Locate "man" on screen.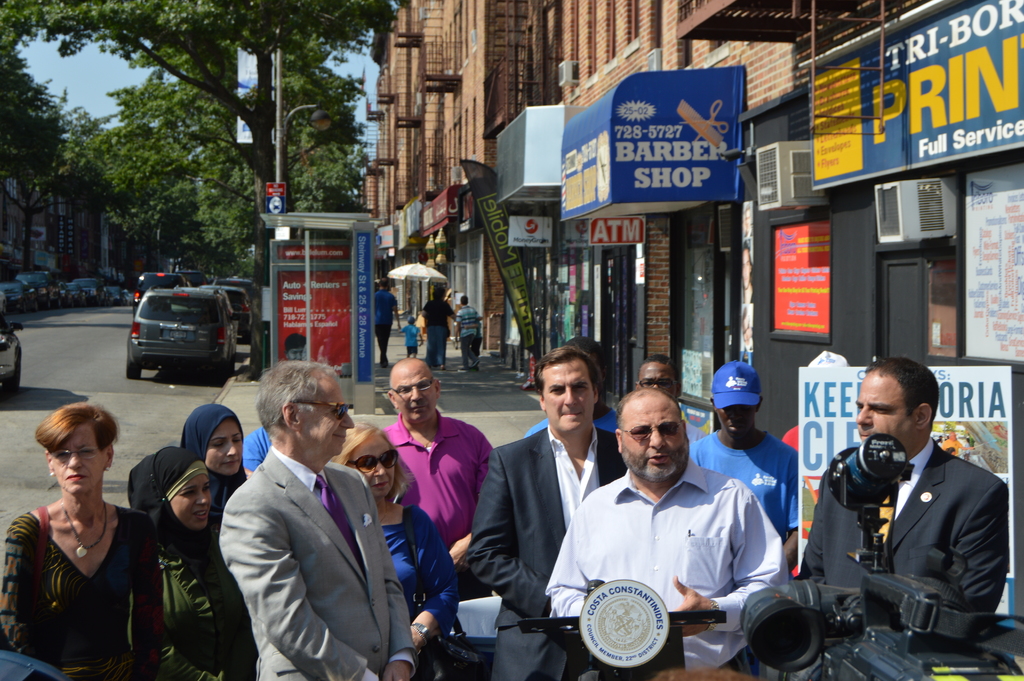
On screen at <region>687, 361, 799, 564</region>.
